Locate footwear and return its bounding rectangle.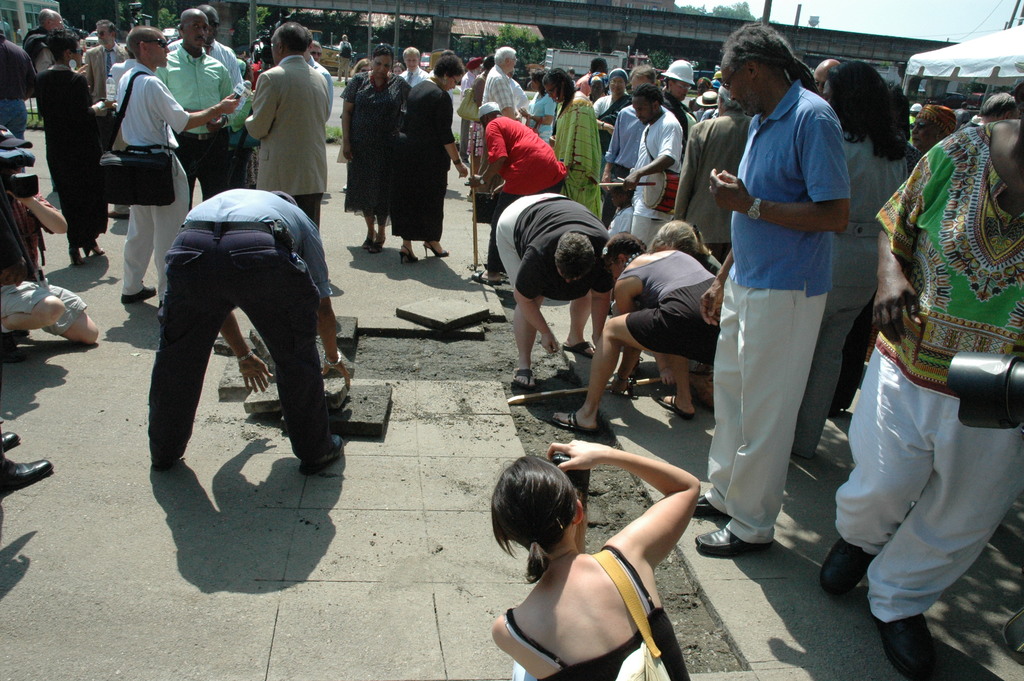
box(153, 299, 166, 325).
